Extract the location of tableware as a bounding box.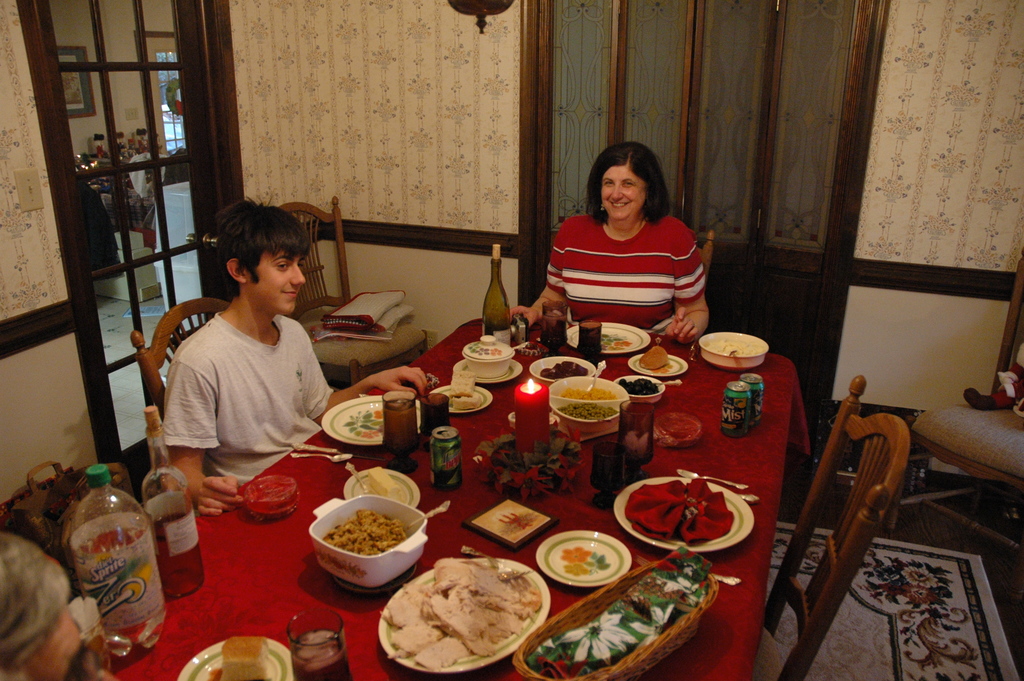
[535, 529, 635, 584].
